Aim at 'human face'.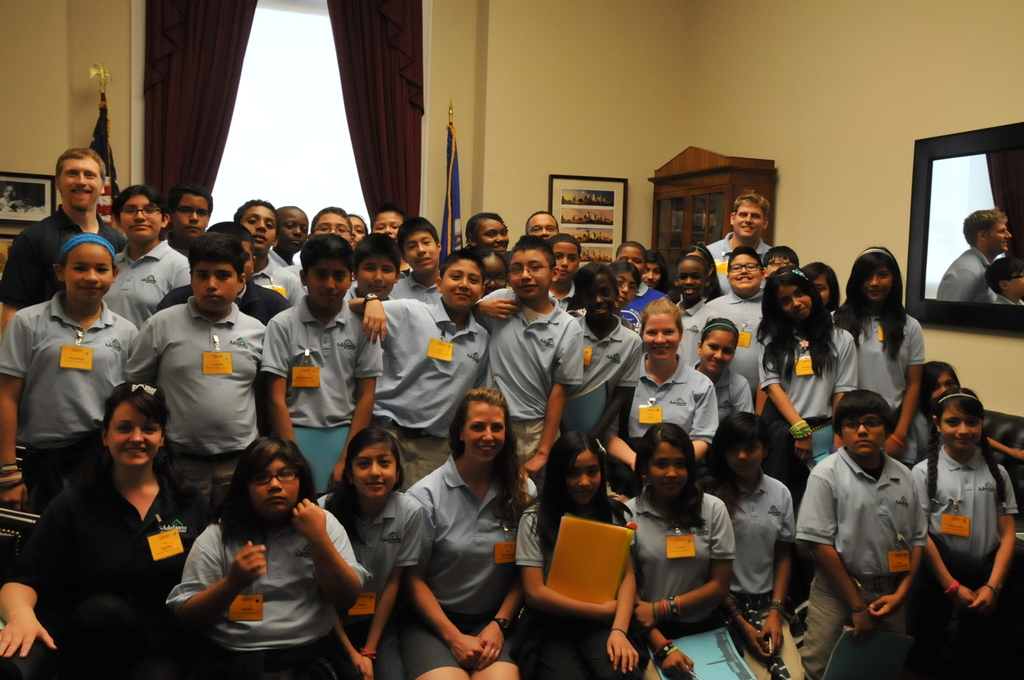
Aimed at select_region(402, 228, 438, 275).
